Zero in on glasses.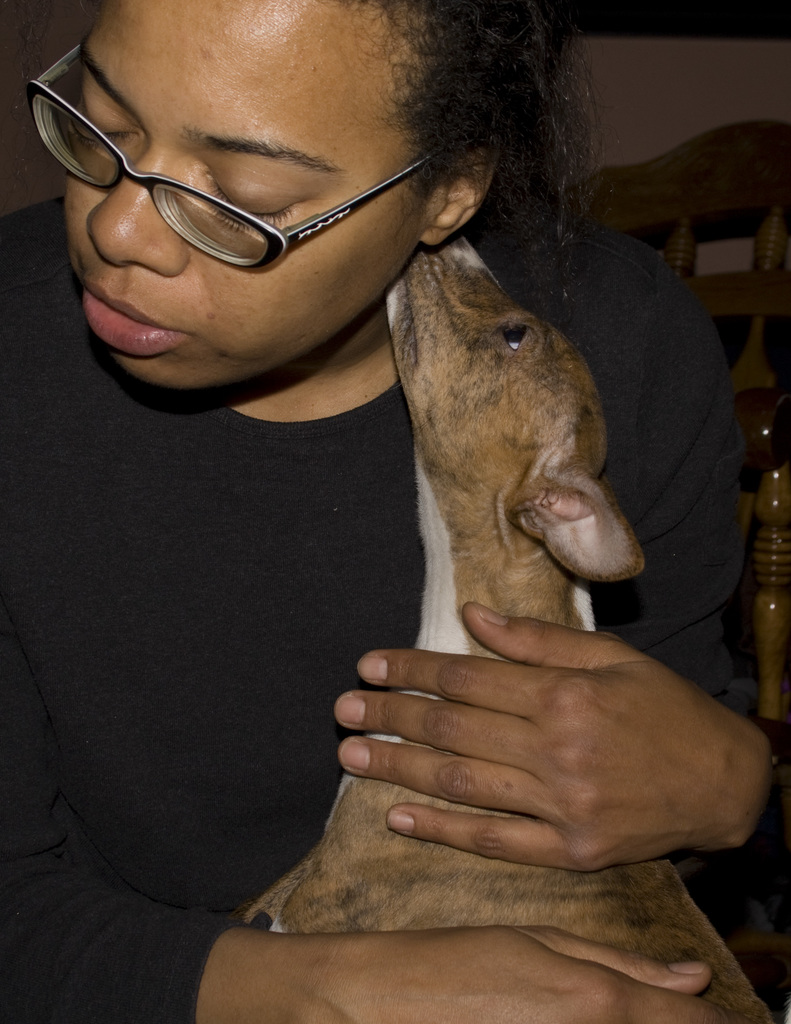
Zeroed in: [left=21, top=36, right=467, bottom=269].
